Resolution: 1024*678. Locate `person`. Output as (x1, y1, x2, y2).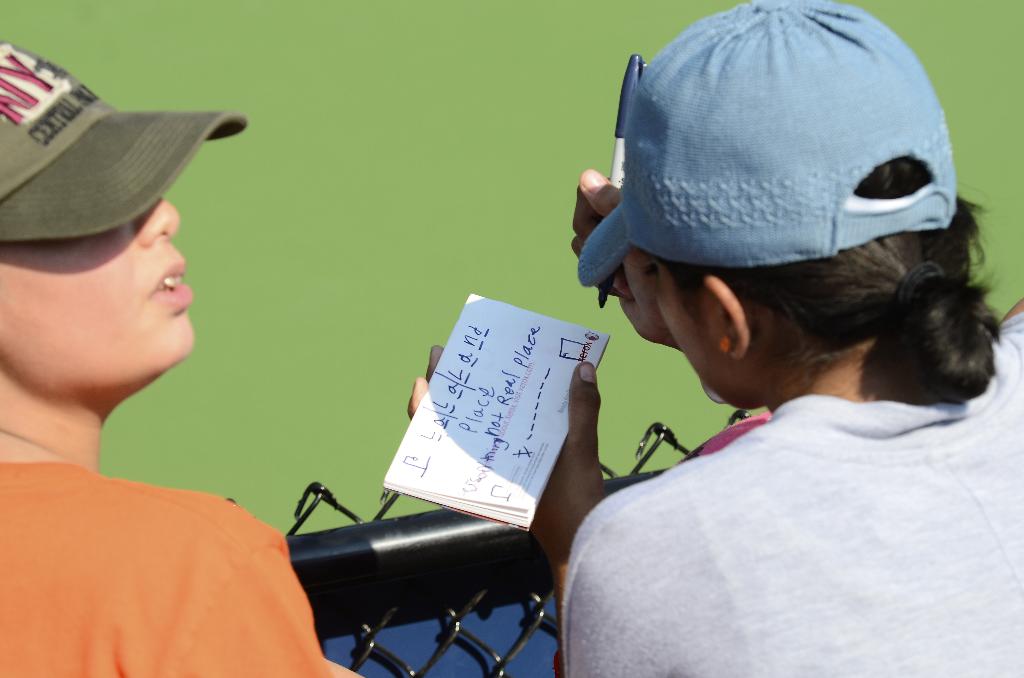
(0, 33, 360, 677).
